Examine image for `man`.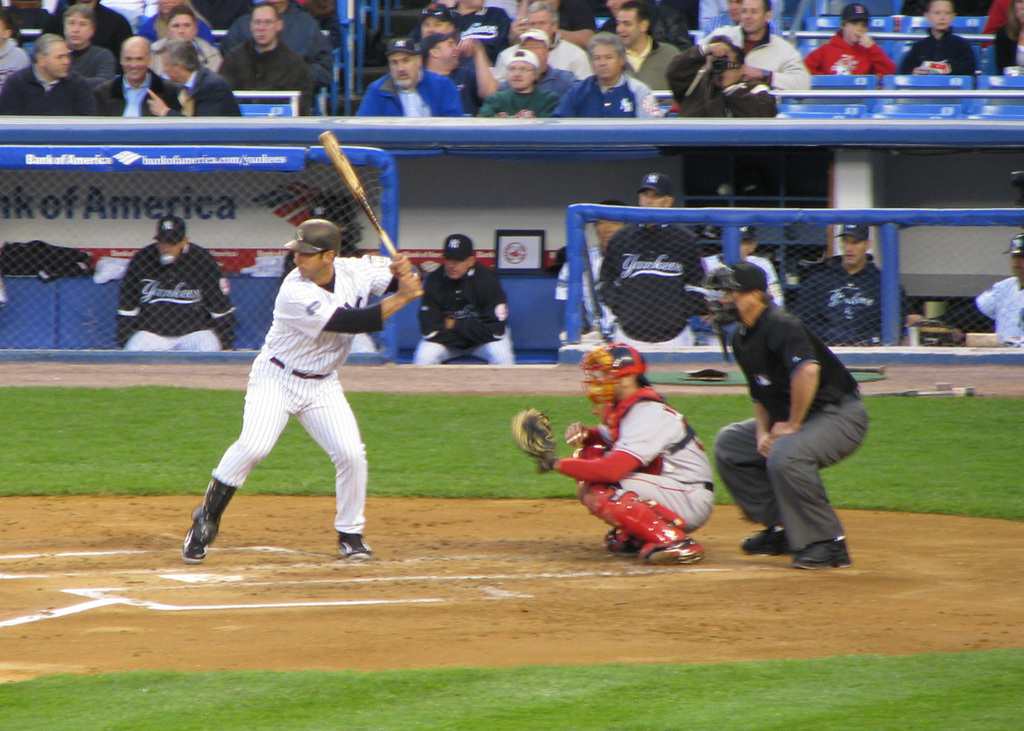
Examination result: [left=941, top=229, right=1023, bottom=366].
